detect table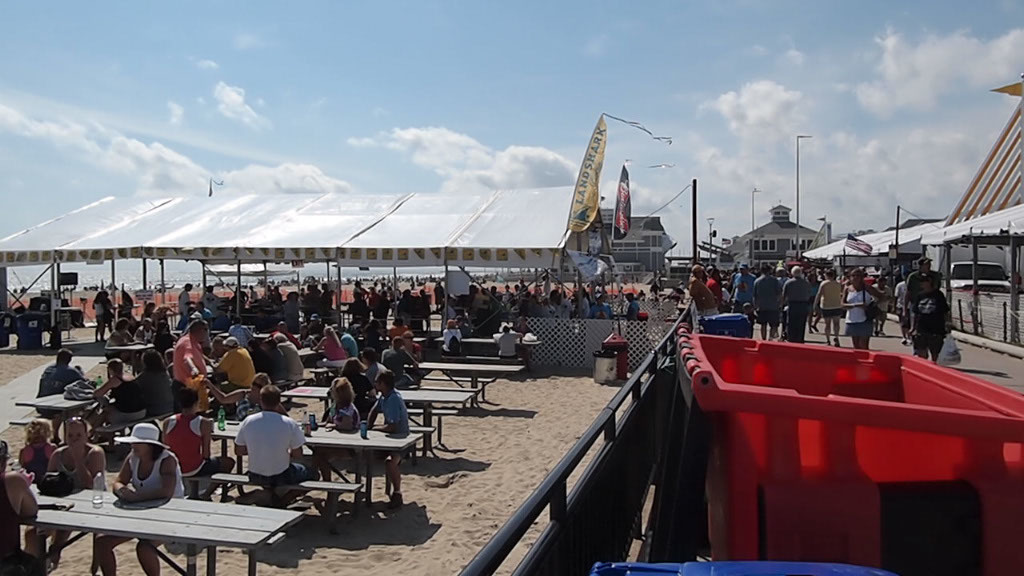
pyautogui.locateOnScreen(211, 328, 329, 362)
